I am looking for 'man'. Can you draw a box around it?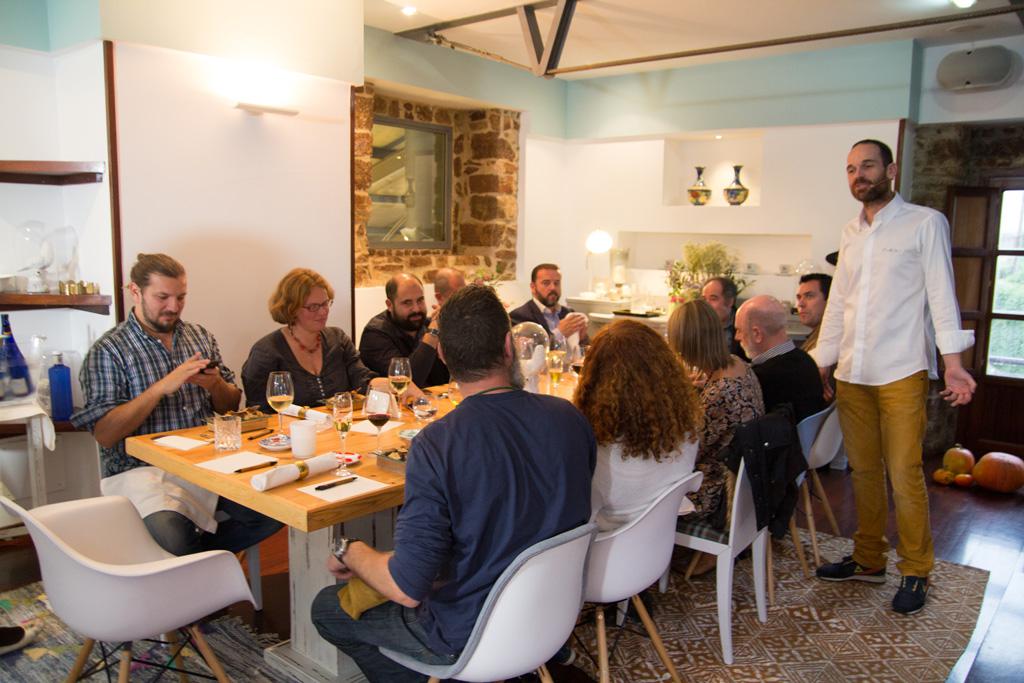
Sure, the bounding box is (76, 251, 281, 565).
